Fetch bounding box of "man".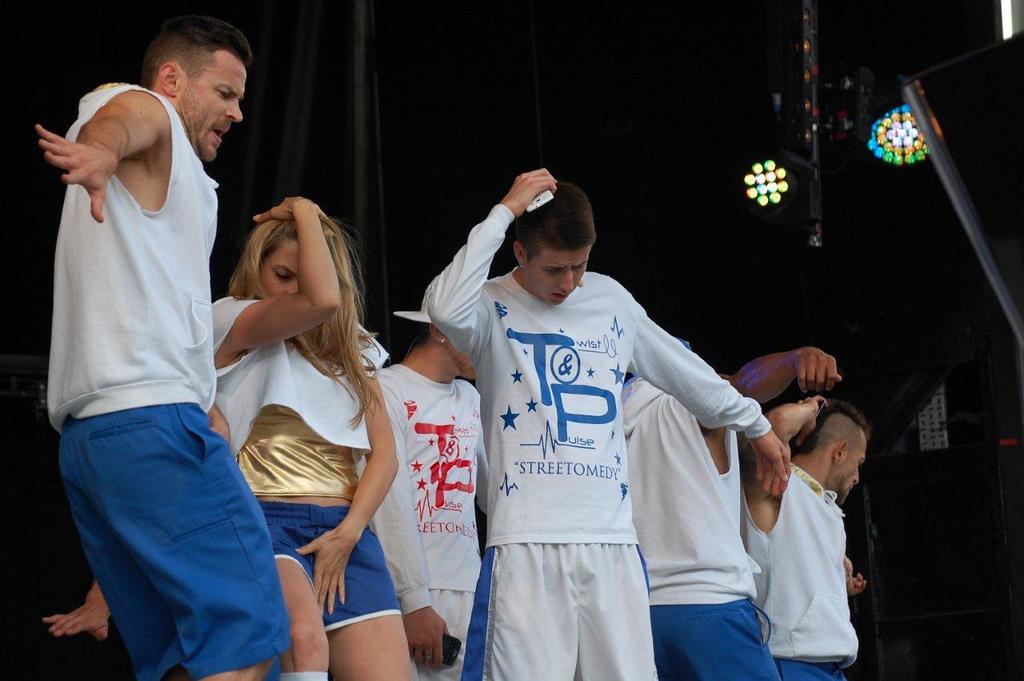
Bbox: x1=27 y1=19 x2=279 y2=669.
